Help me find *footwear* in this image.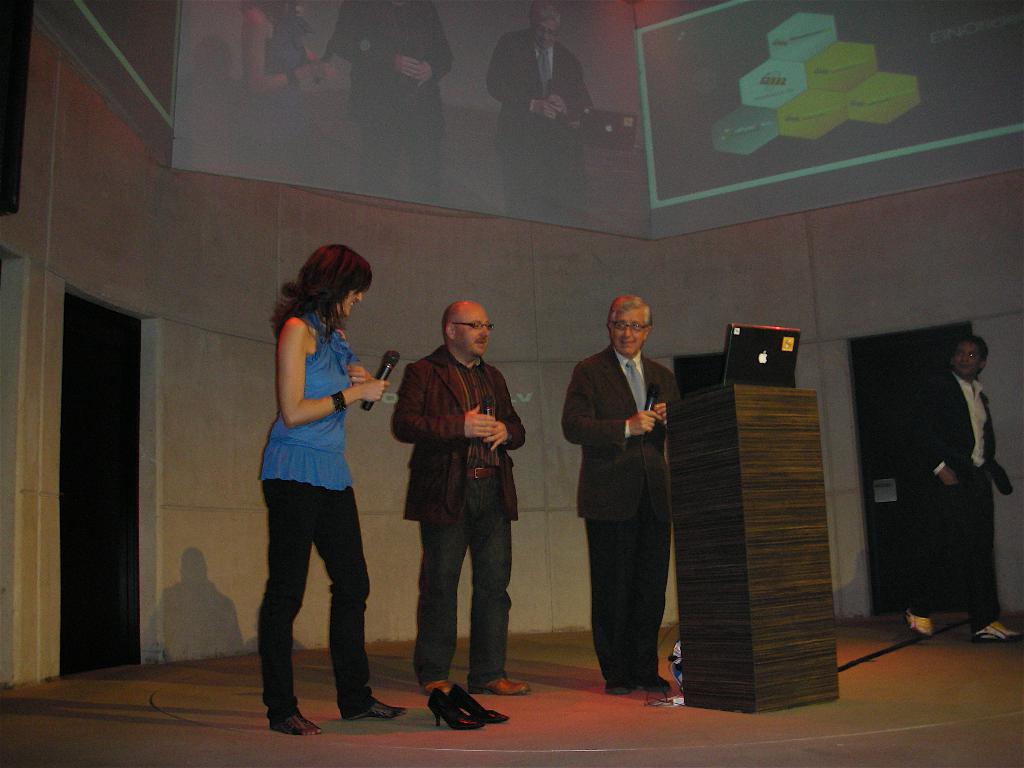
Found it: detection(481, 669, 531, 691).
